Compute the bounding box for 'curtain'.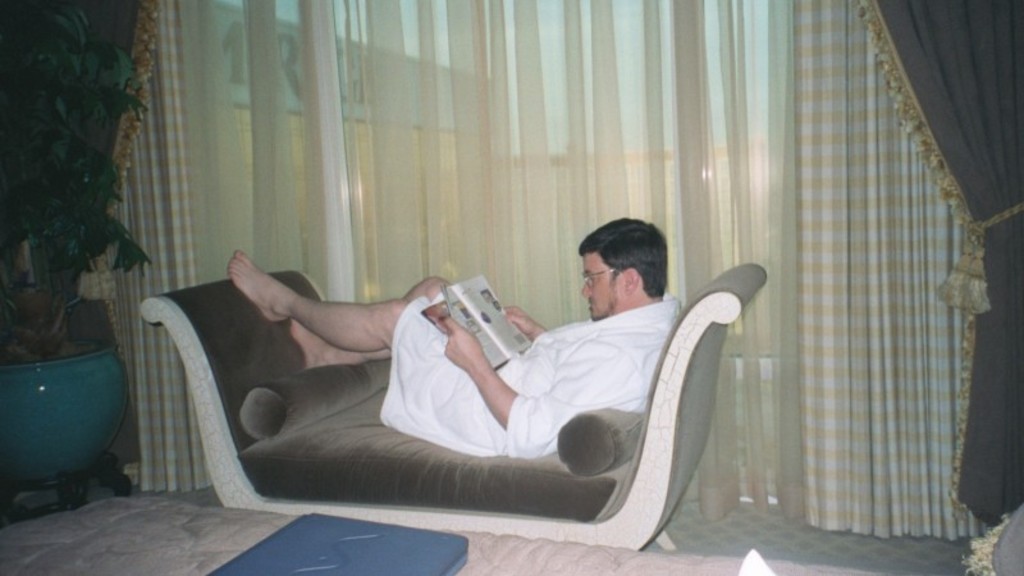
detection(268, 12, 974, 520).
